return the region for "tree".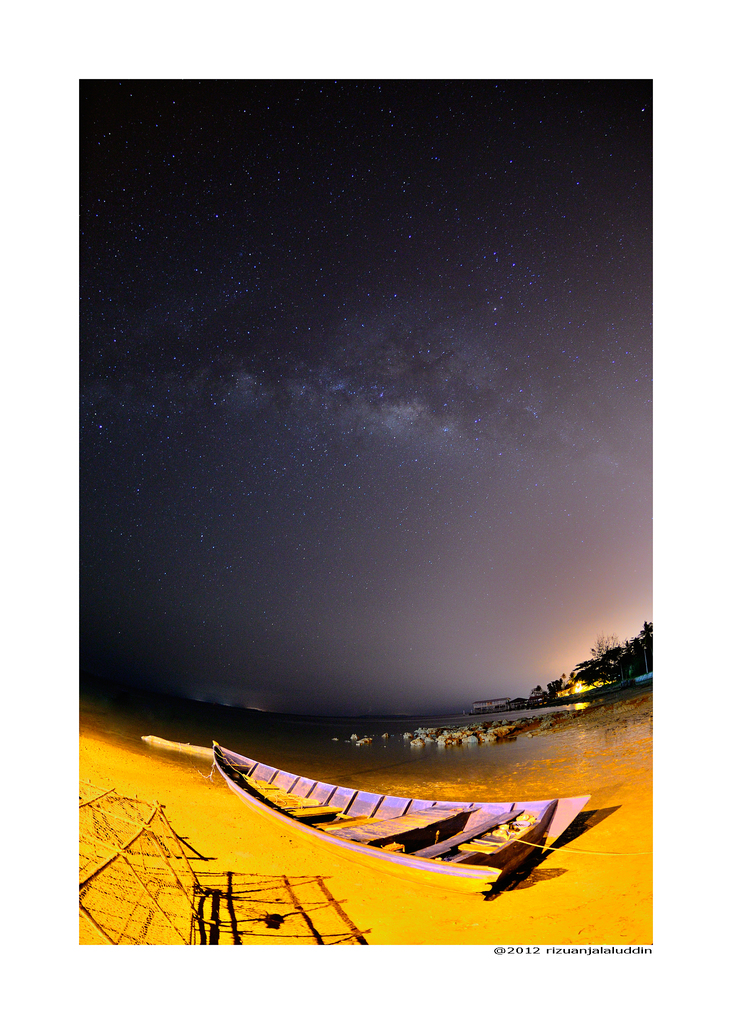
l=560, t=621, r=653, b=704.
